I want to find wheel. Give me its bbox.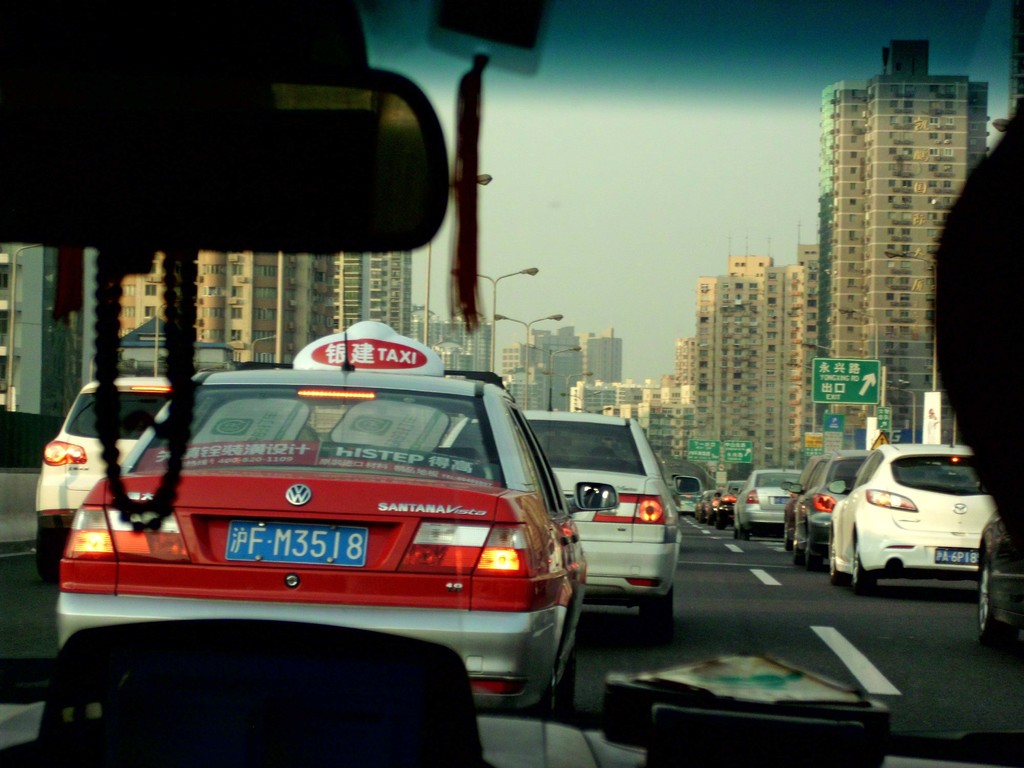
box(780, 520, 797, 554).
